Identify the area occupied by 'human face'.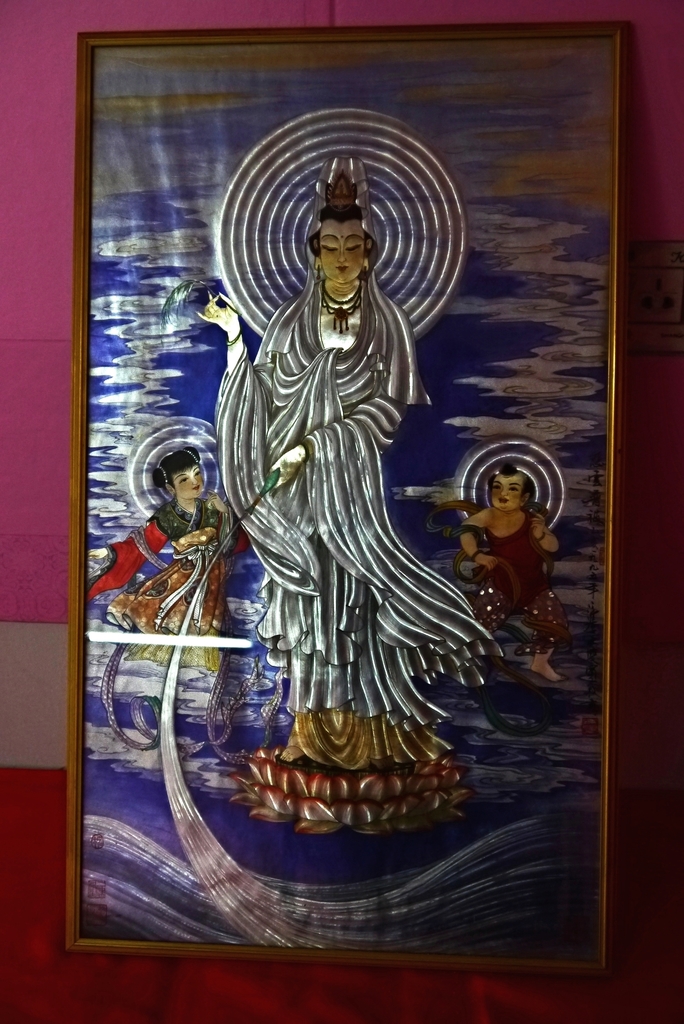
Area: <box>315,220,367,284</box>.
